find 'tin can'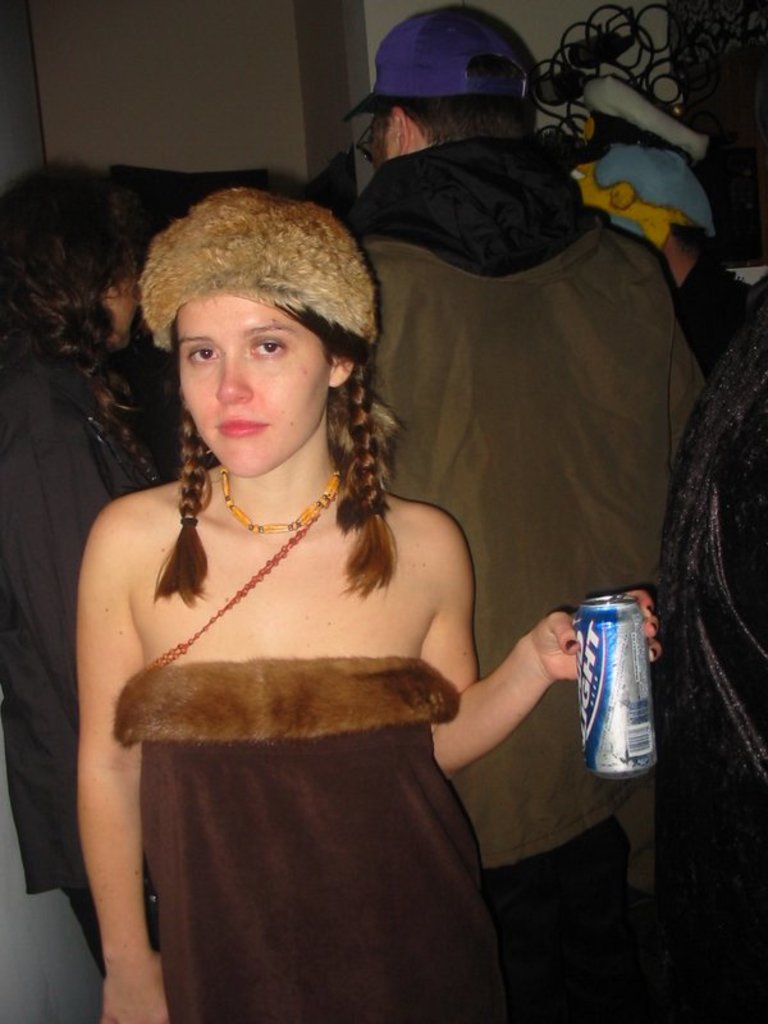
573 582 655 810
